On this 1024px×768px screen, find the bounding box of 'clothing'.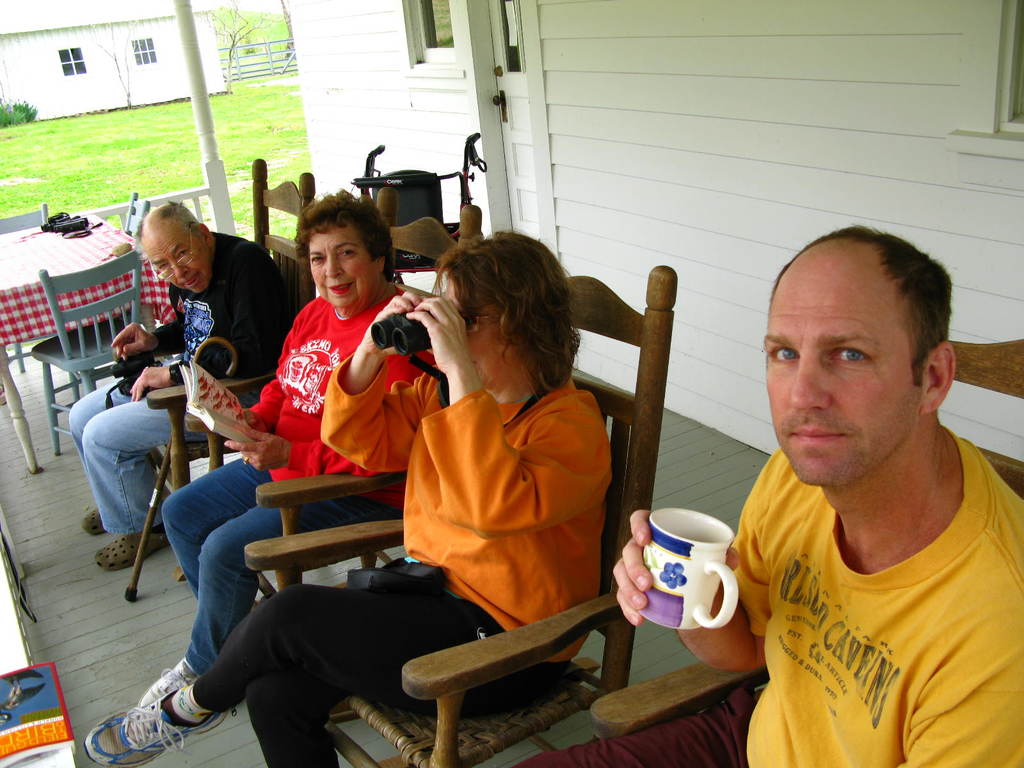
Bounding box: [left=188, top=349, right=616, bottom=767].
